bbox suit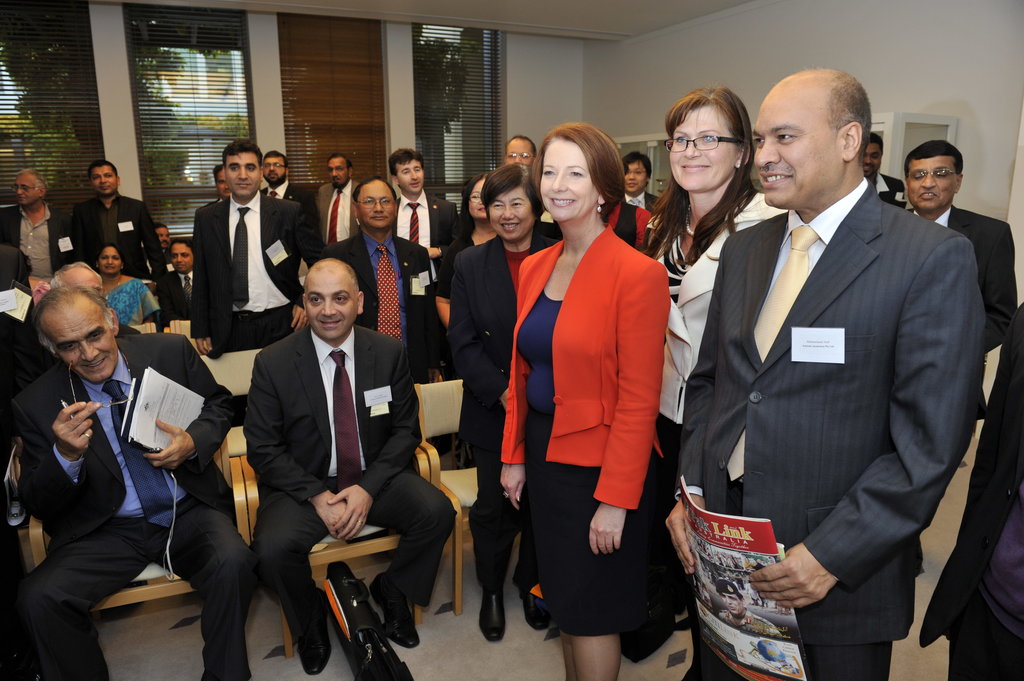
select_region(390, 192, 457, 293)
